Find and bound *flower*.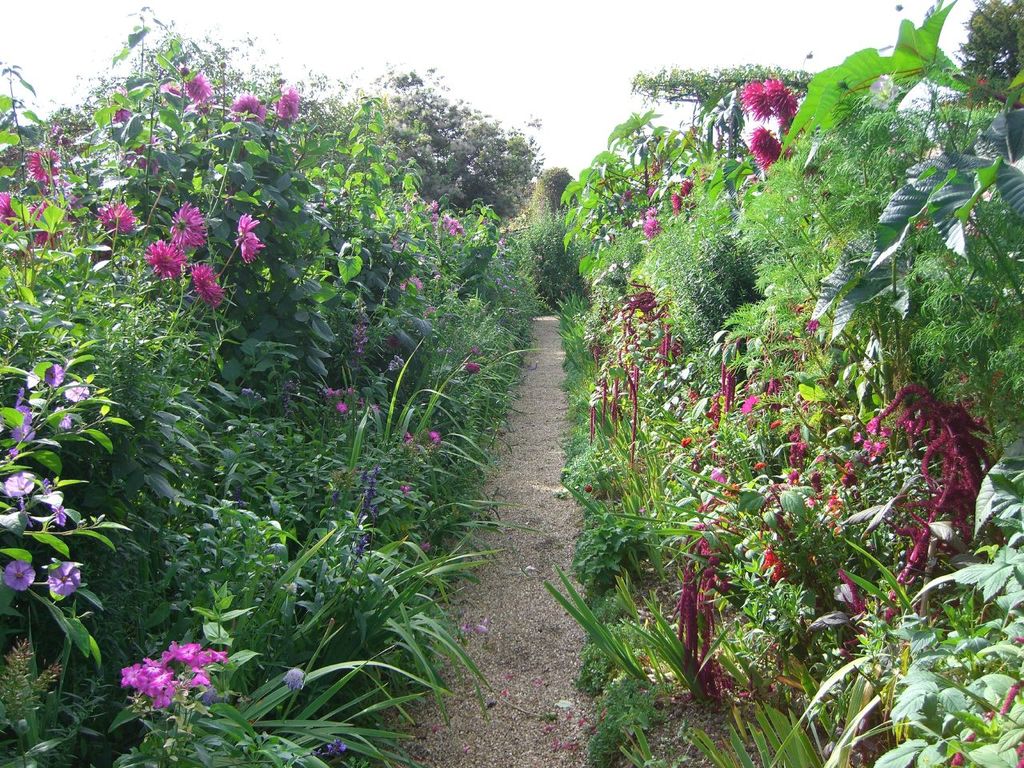
Bound: (26,145,63,179).
